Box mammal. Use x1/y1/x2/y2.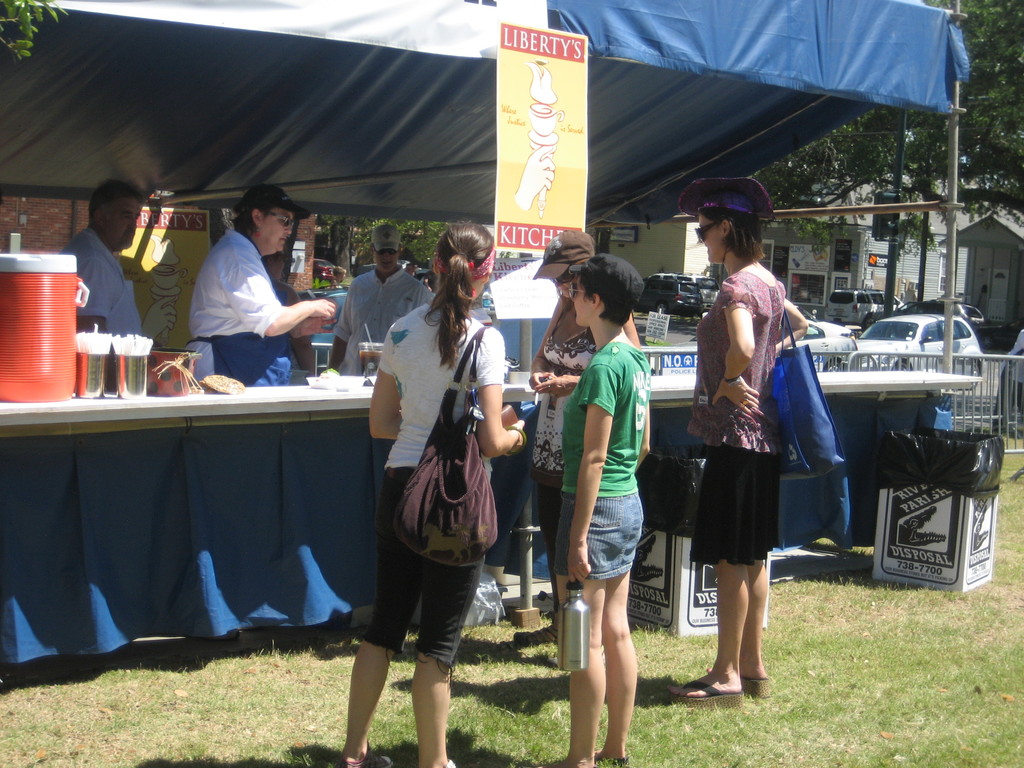
669/172/808/703.
